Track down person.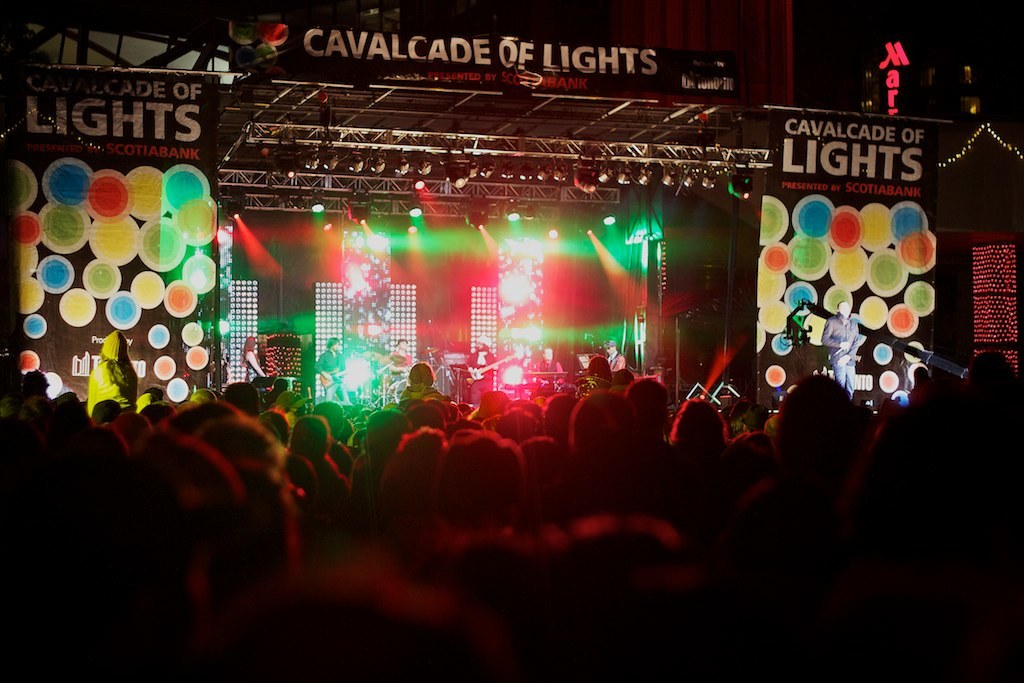
Tracked to x1=395 y1=359 x2=459 y2=408.
